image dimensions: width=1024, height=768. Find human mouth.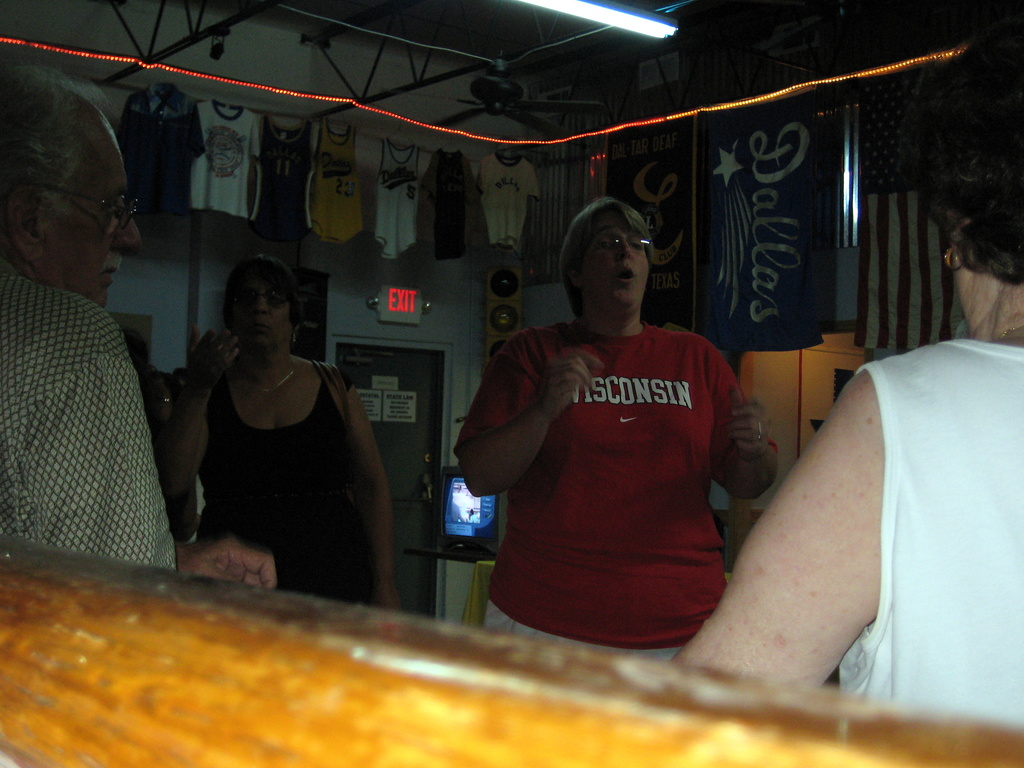
Rect(604, 264, 643, 295).
